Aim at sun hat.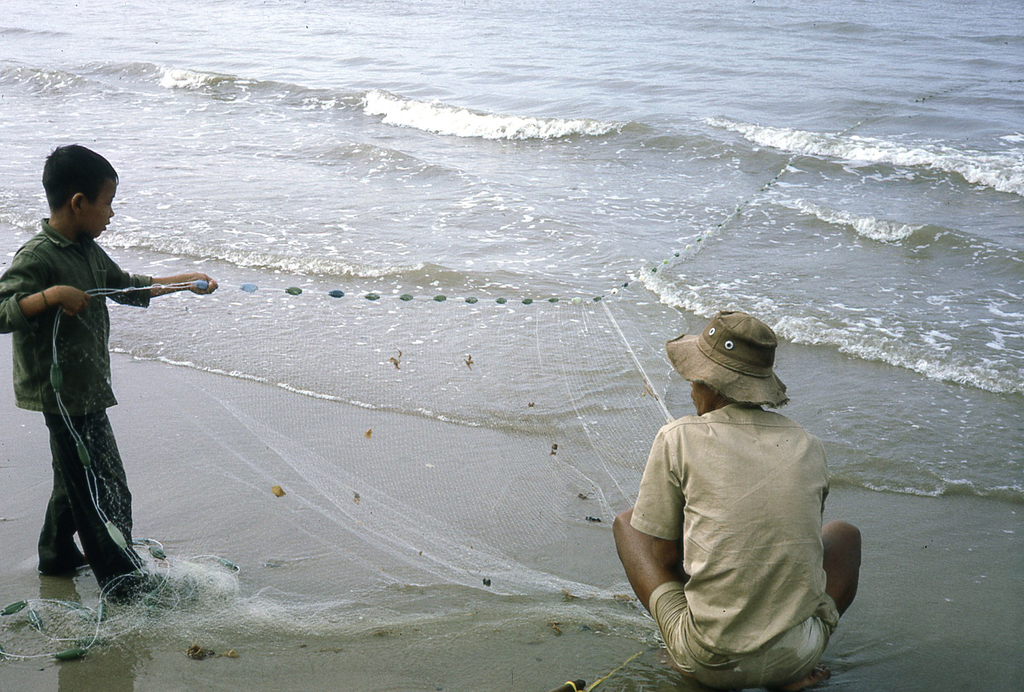
Aimed at {"left": 671, "top": 305, "right": 786, "bottom": 407}.
